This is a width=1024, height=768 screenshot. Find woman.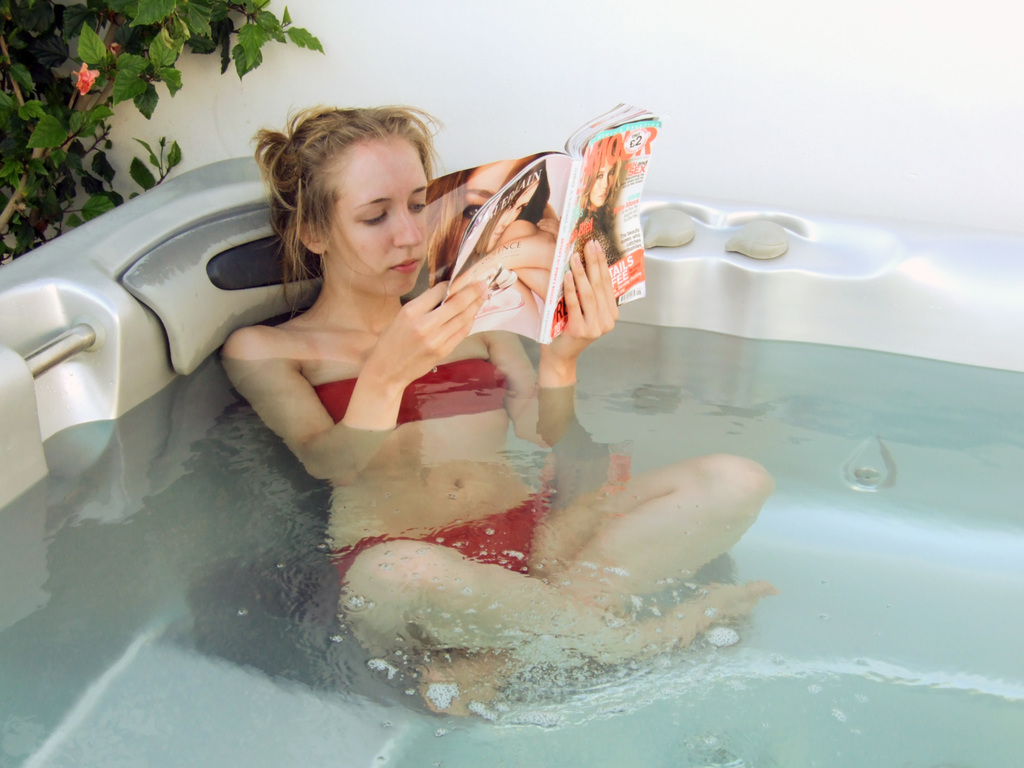
Bounding box: crop(447, 159, 563, 339).
